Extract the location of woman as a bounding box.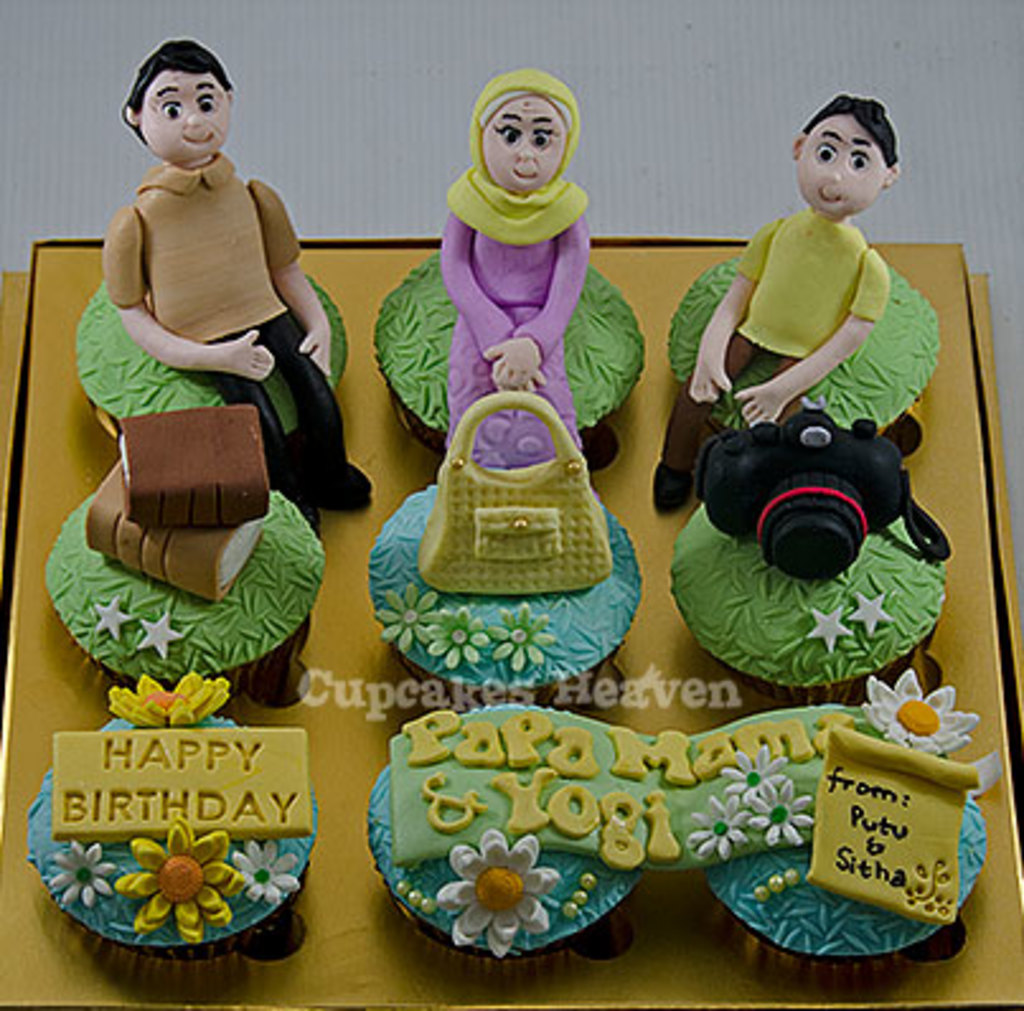
(x1=447, y1=69, x2=612, y2=478).
